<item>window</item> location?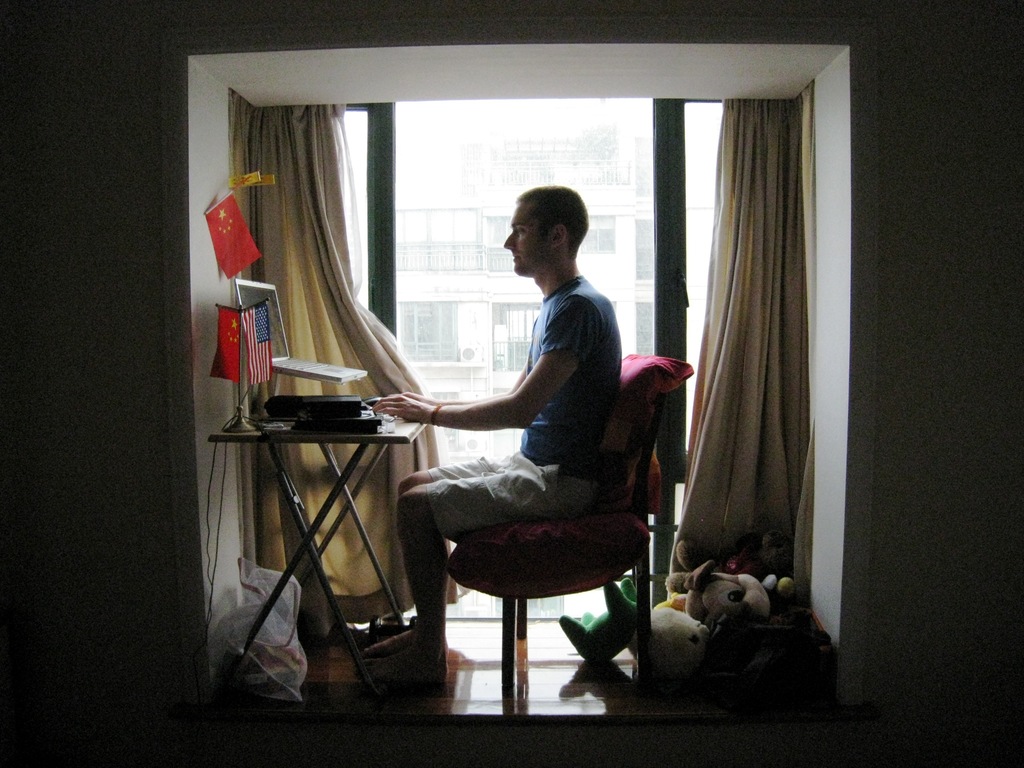
{"left": 489, "top": 304, "right": 546, "bottom": 373}
